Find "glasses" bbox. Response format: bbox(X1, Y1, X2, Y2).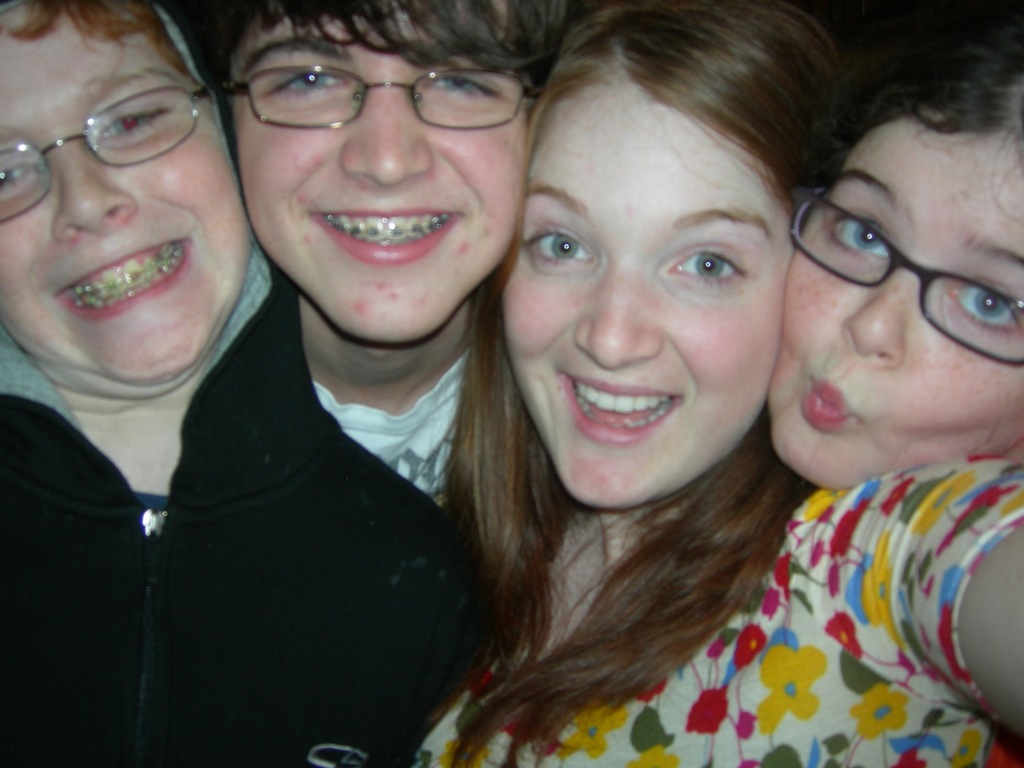
bbox(769, 173, 1023, 386).
